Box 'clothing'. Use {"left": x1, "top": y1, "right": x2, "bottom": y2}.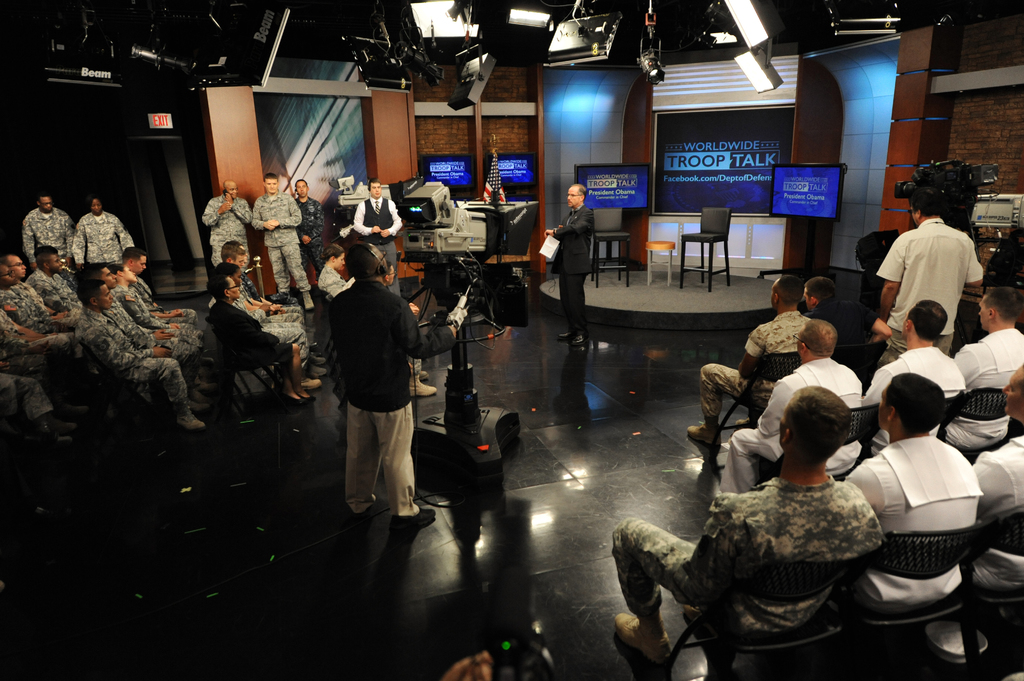
{"left": 322, "top": 272, "right": 431, "bottom": 517}.
